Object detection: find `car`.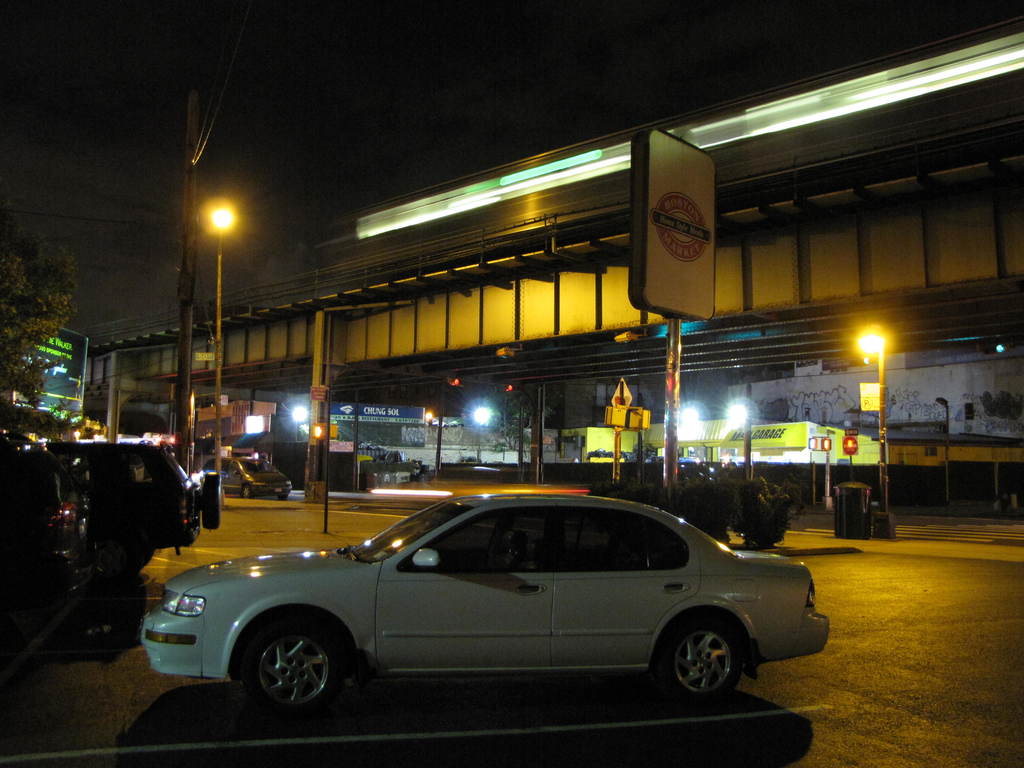
x1=196, y1=455, x2=297, y2=499.
